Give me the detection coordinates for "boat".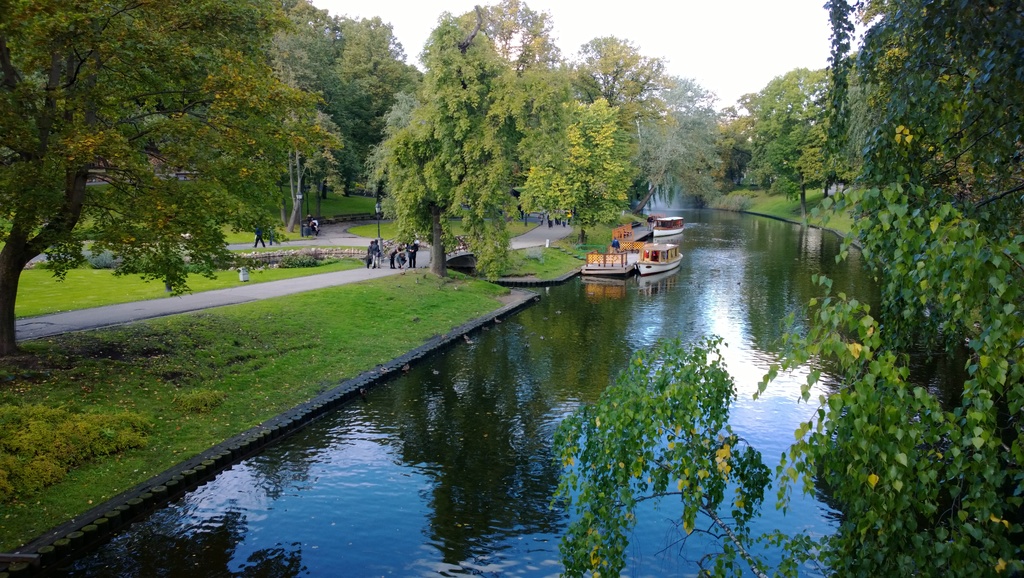
l=581, t=245, r=640, b=277.
